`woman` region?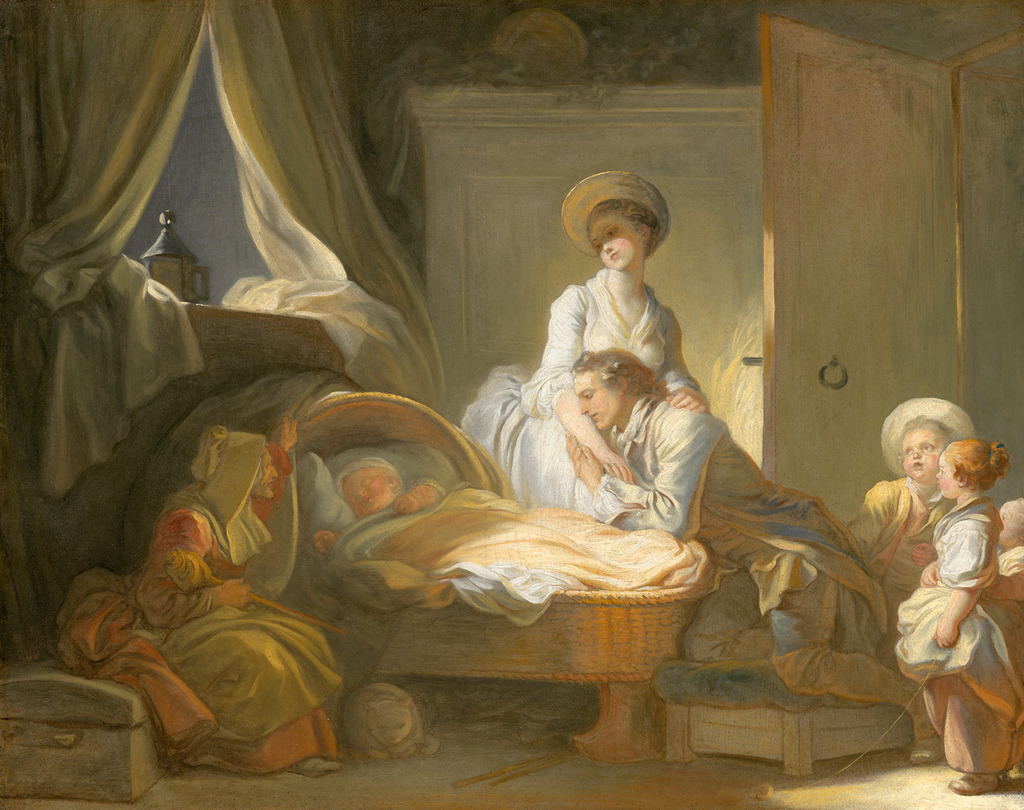
<bbox>52, 425, 353, 784</bbox>
